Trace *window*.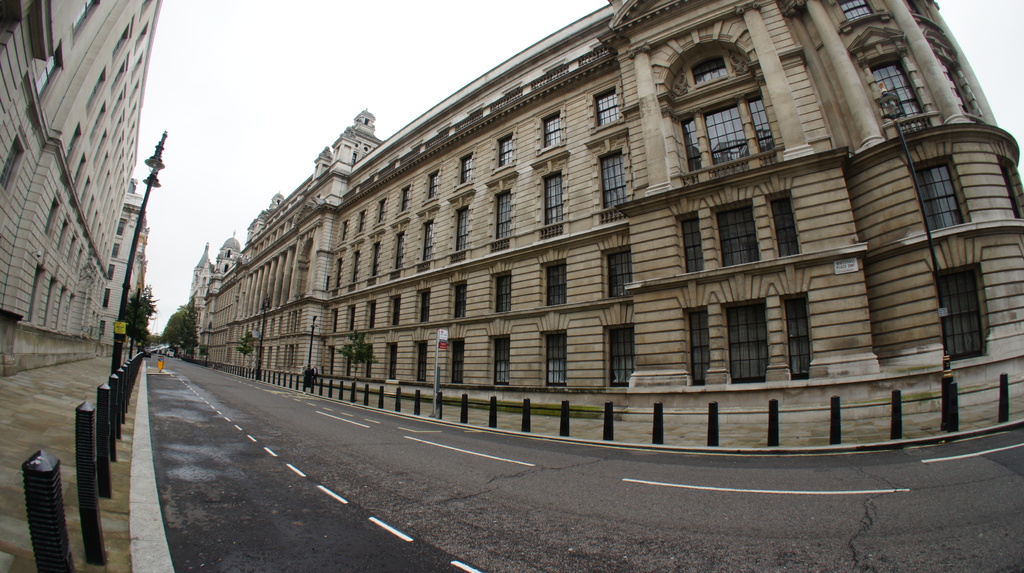
Traced to BBox(410, 143, 424, 156).
